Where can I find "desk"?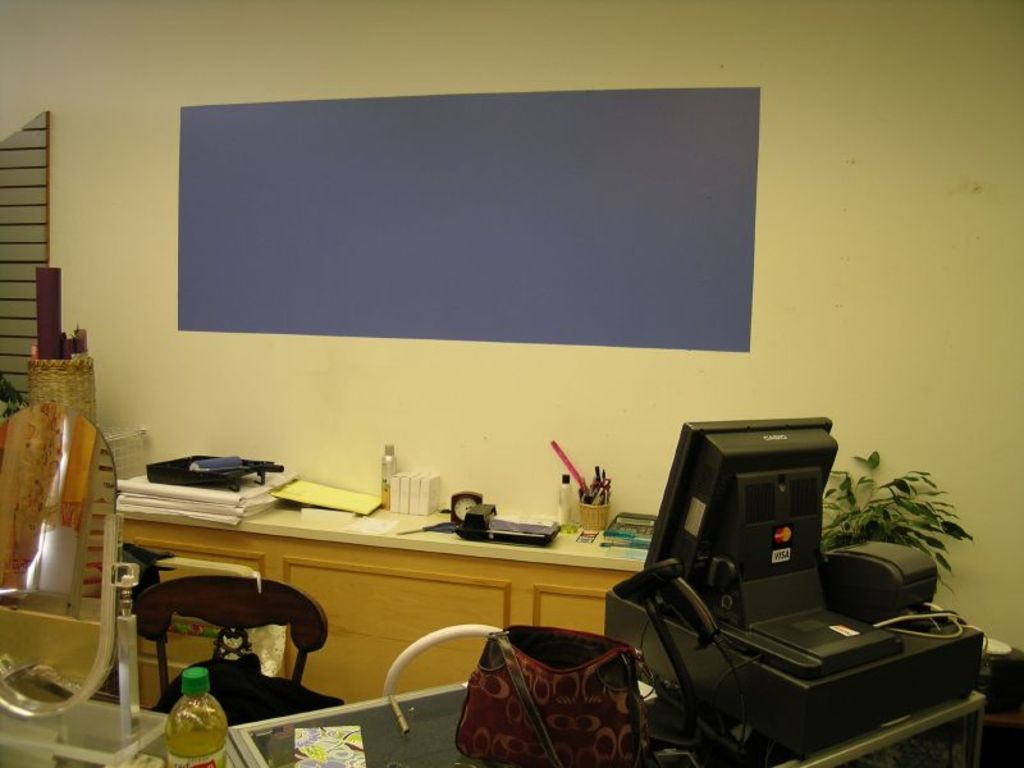
You can find it at <region>69, 488, 675, 723</region>.
